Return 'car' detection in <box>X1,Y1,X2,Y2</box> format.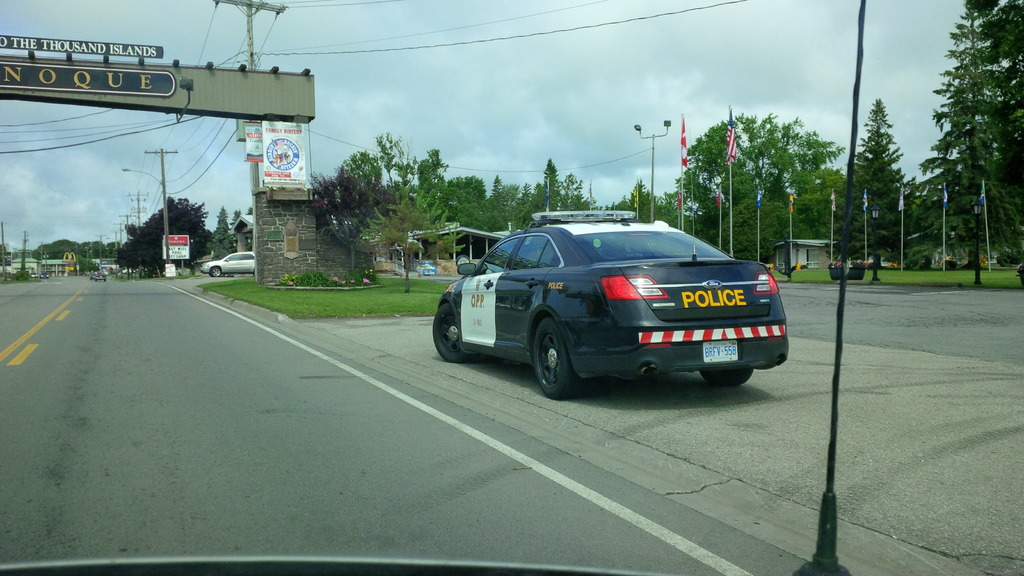
<box>94,273,108,280</box>.
